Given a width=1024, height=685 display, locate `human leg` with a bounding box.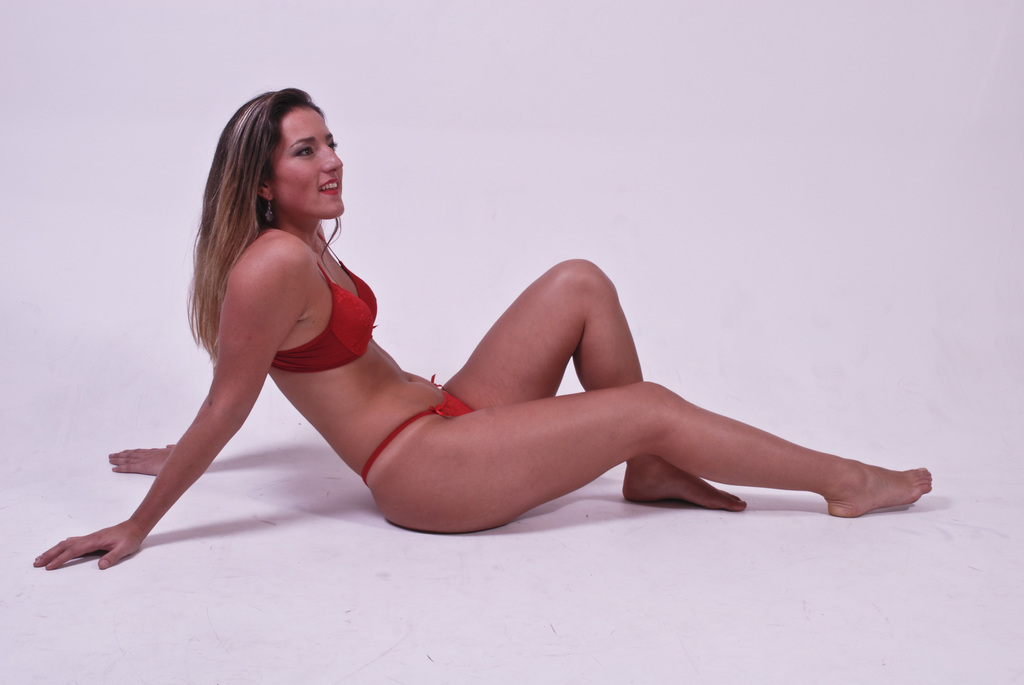
Located: region(447, 258, 746, 514).
